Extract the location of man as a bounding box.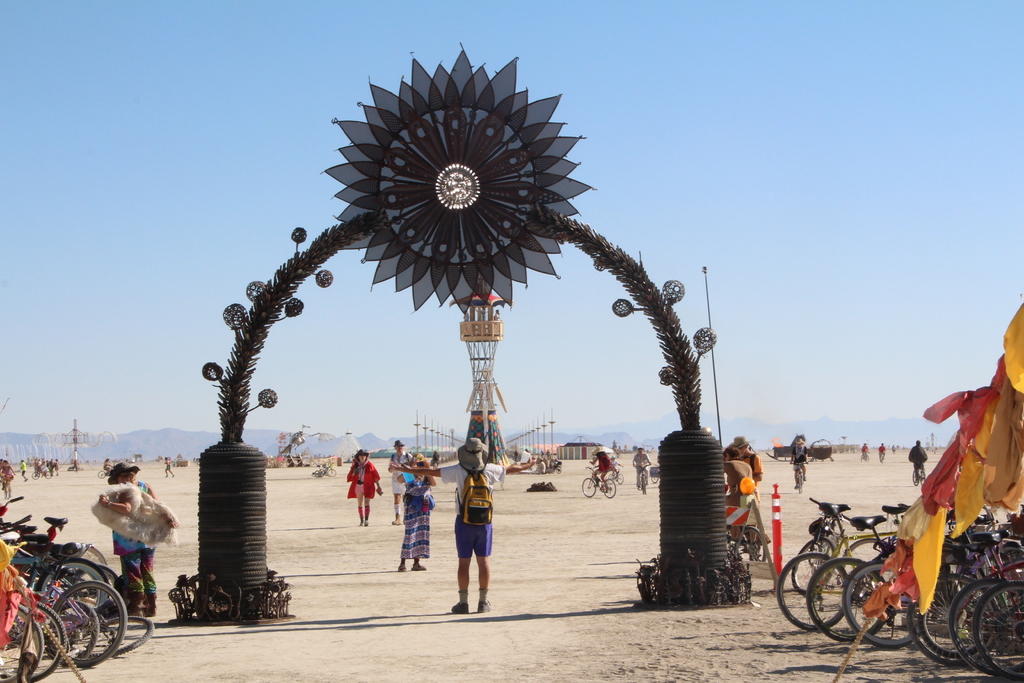
bbox(788, 439, 810, 486).
